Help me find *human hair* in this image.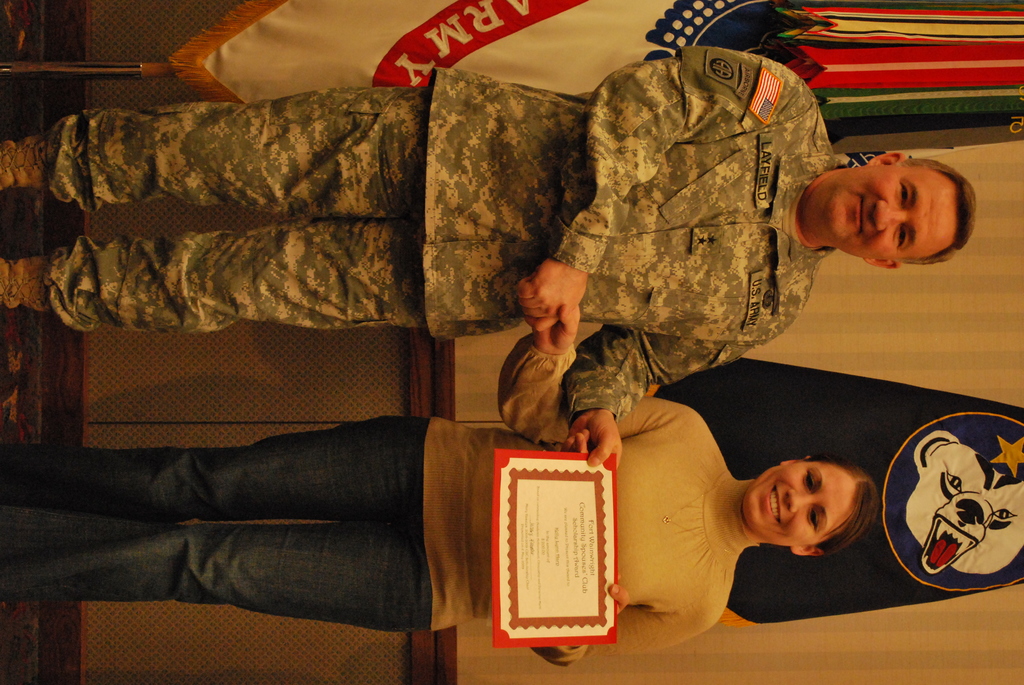
Found it: 895 155 977 266.
